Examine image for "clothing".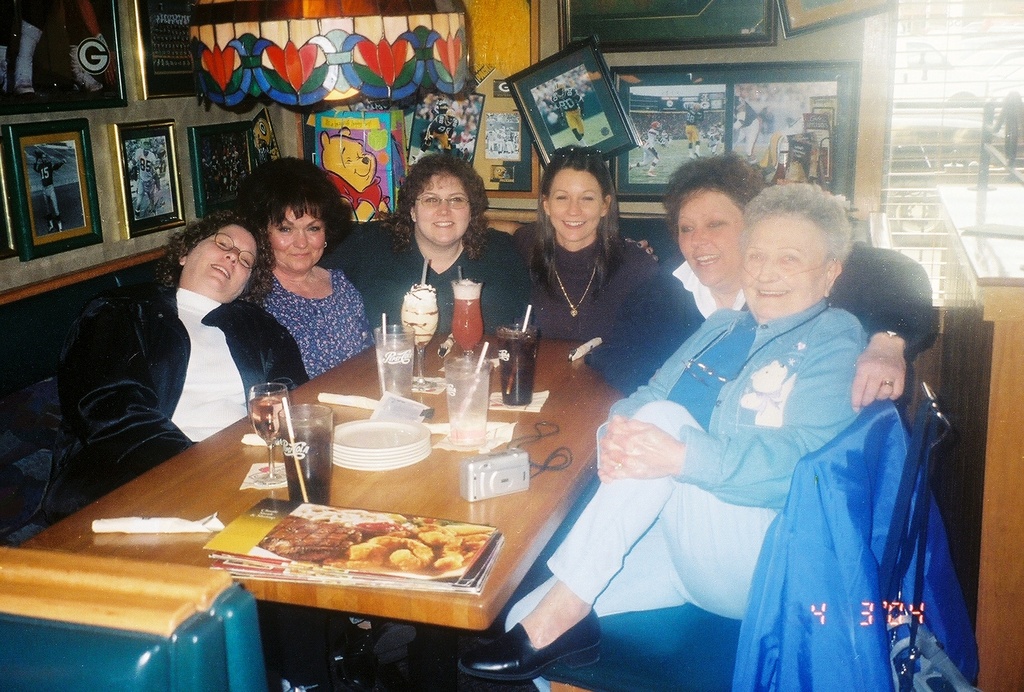
Examination result: 502 290 889 691.
